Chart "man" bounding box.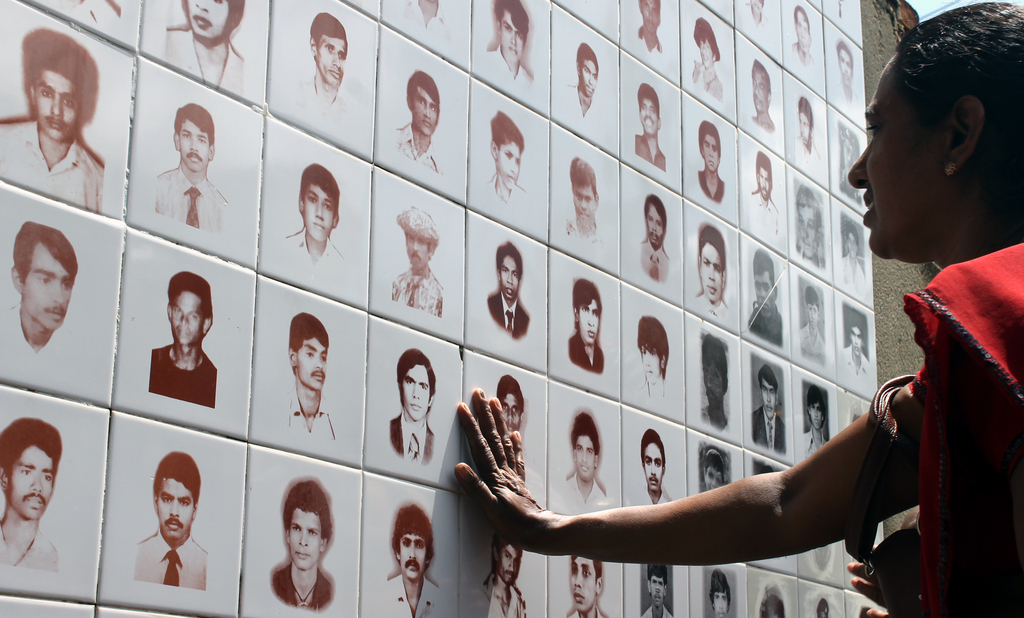
Charted: left=803, top=384, right=835, bottom=460.
